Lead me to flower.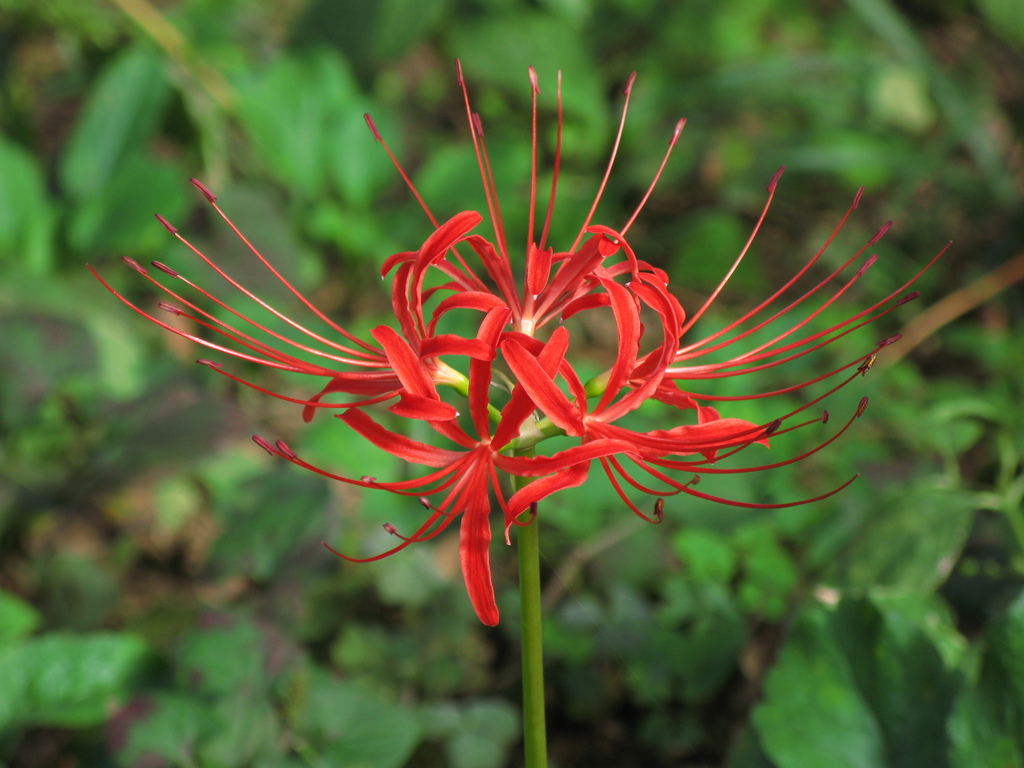
Lead to left=95, top=48, right=957, bottom=627.
